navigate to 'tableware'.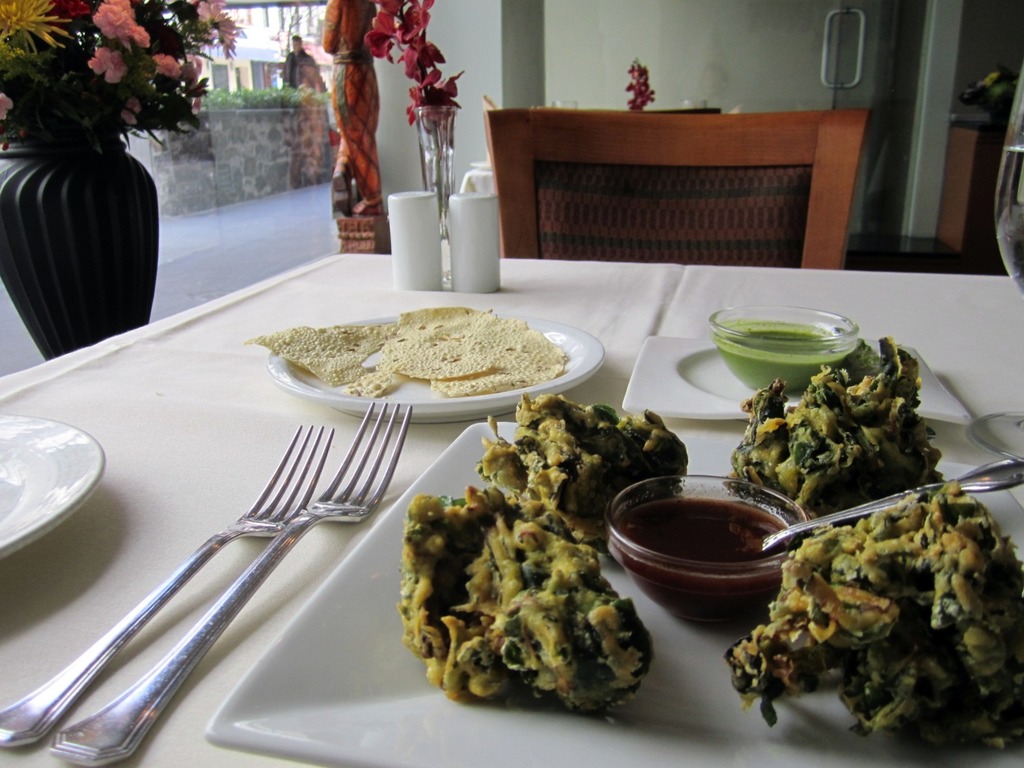
Navigation target: [264, 312, 603, 426].
